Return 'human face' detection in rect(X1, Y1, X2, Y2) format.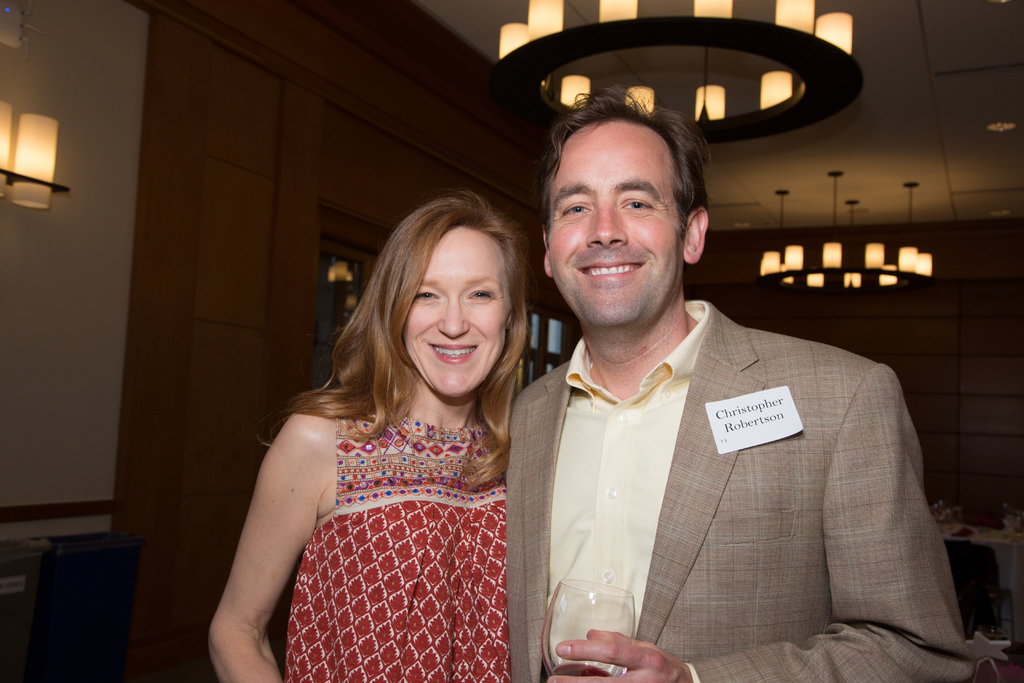
rect(406, 225, 512, 404).
